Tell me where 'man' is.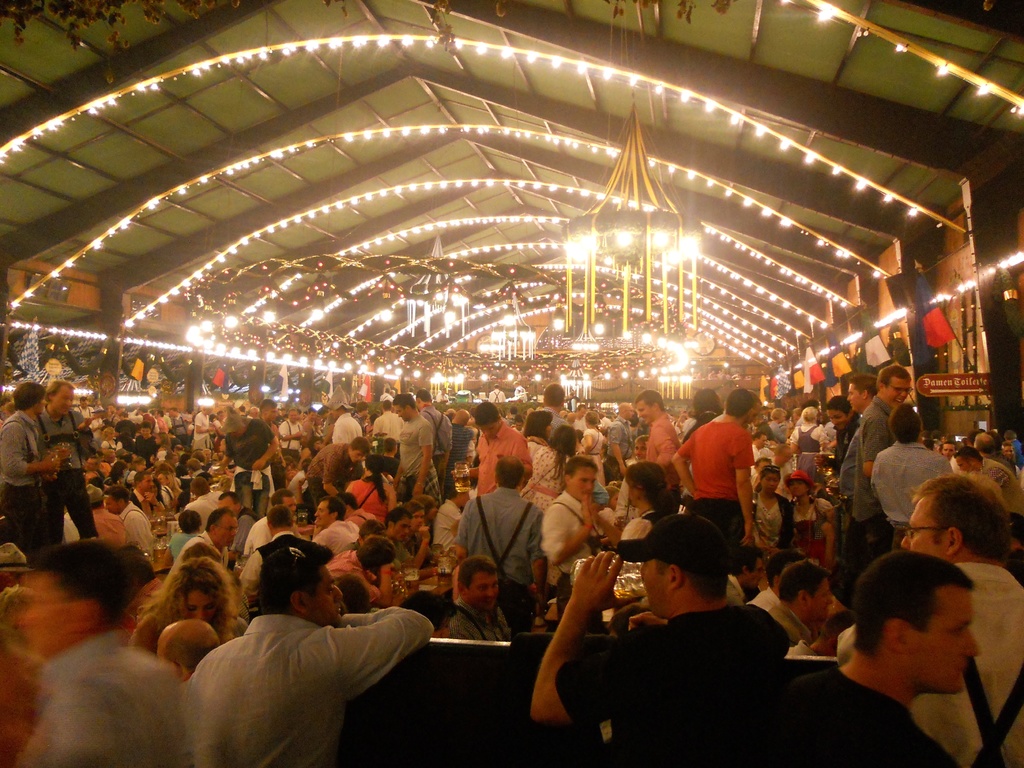
'man' is at left=525, top=509, right=801, bottom=767.
